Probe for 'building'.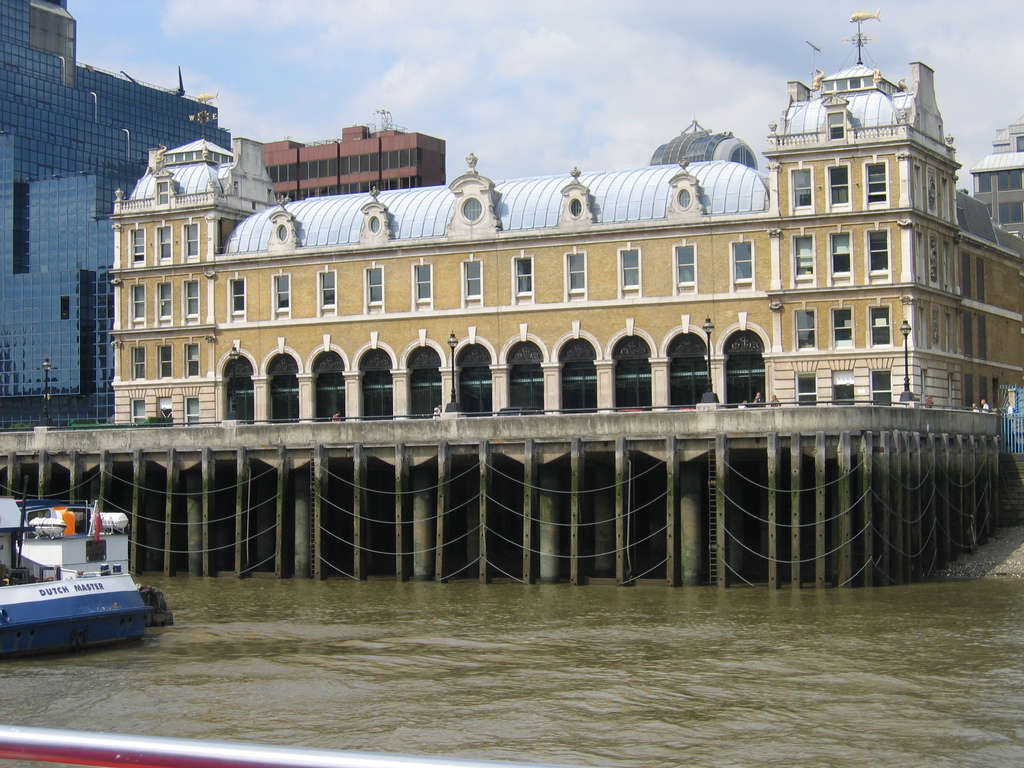
Probe result: l=109, t=12, r=1023, b=410.
